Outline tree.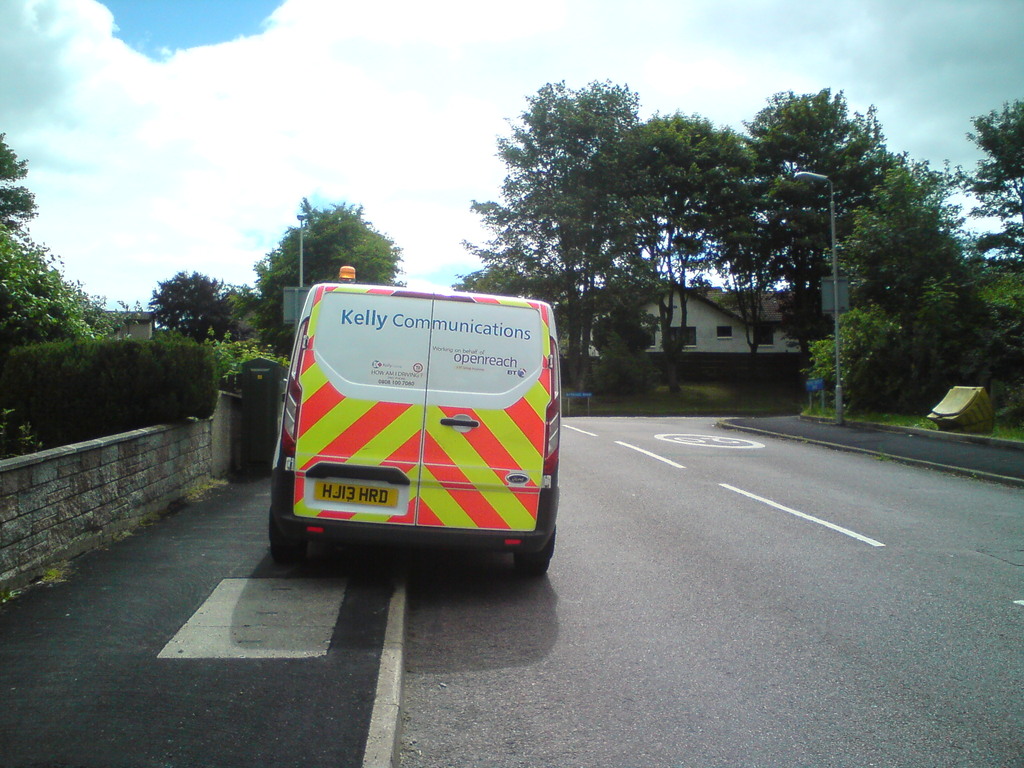
Outline: [x1=444, y1=76, x2=653, y2=371].
